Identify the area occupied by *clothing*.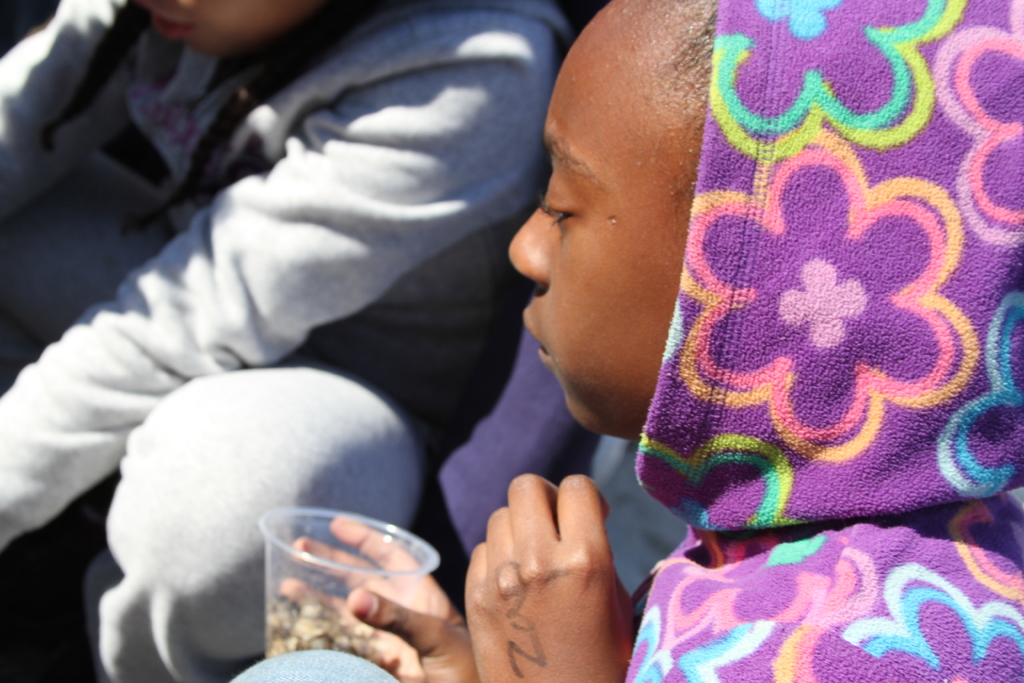
Area: [0, 0, 612, 682].
